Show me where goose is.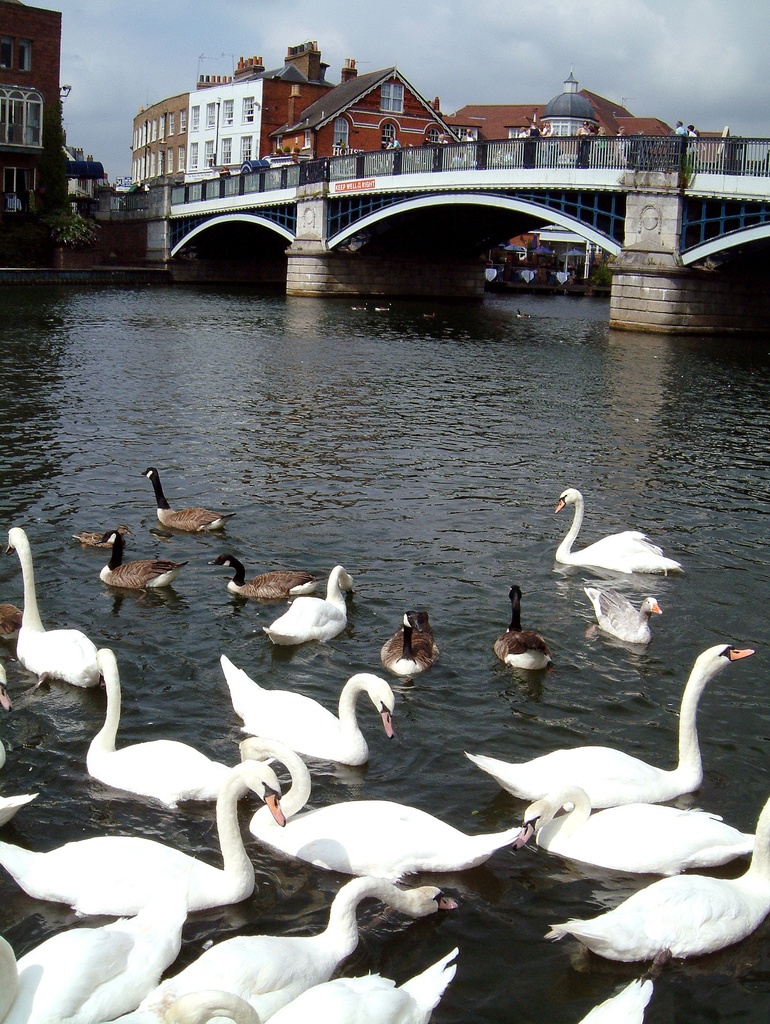
goose is at bbox=(164, 945, 456, 1023).
